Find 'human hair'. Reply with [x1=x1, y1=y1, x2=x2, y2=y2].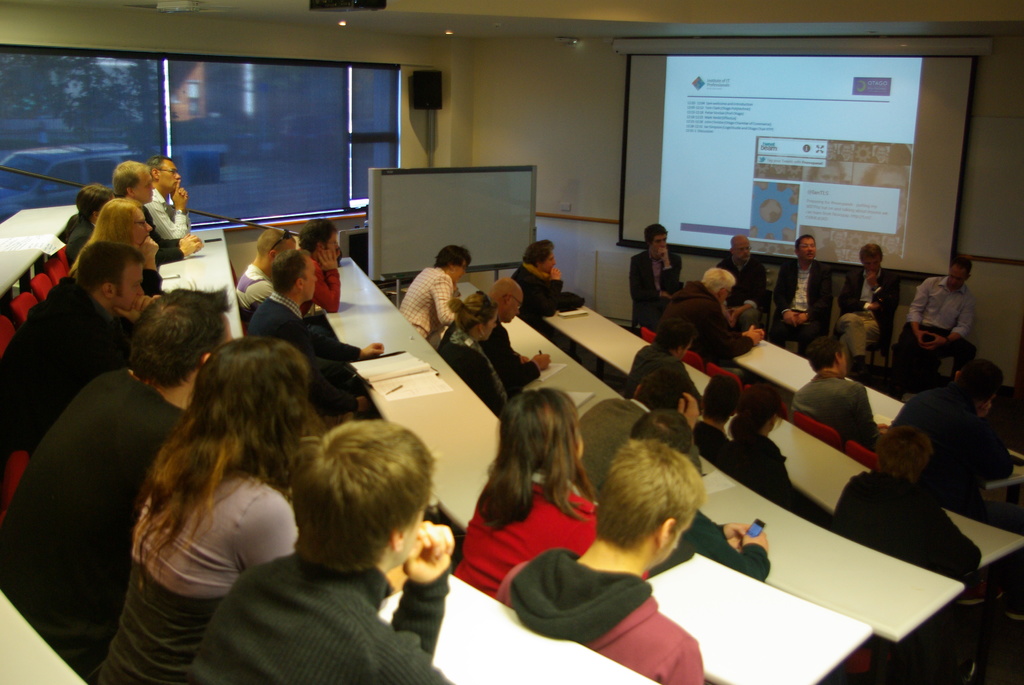
[x1=644, y1=223, x2=671, y2=242].
